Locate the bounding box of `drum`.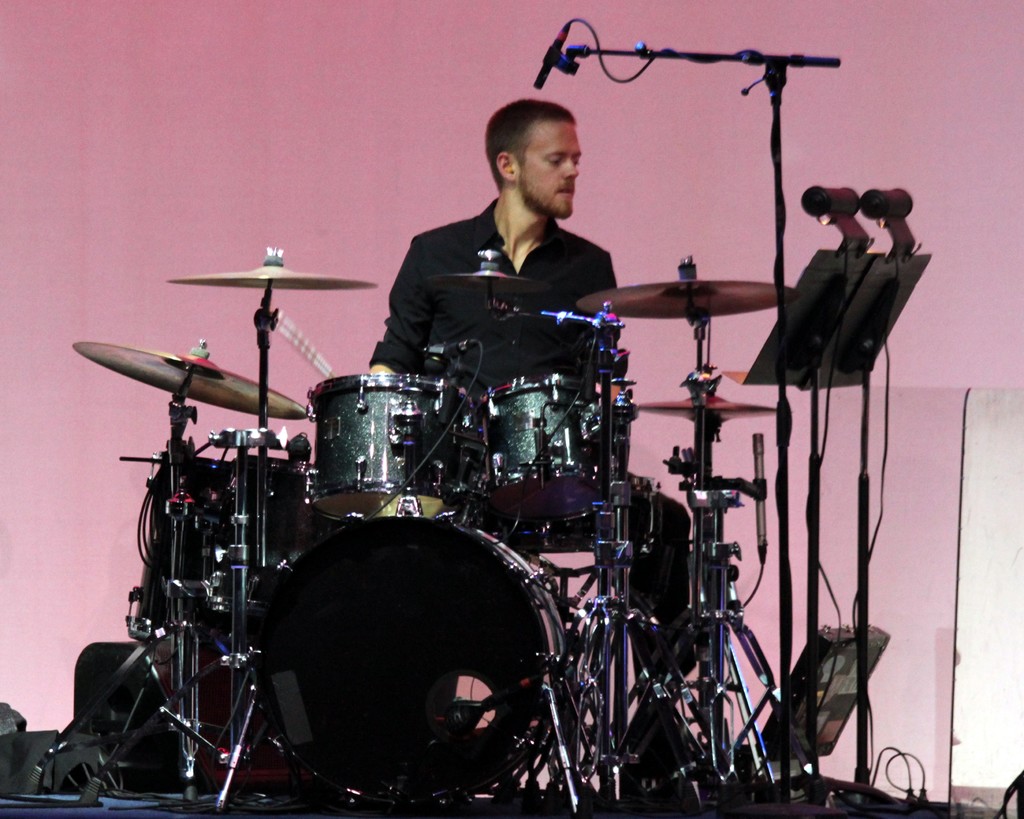
Bounding box: {"left": 236, "top": 456, "right": 308, "bottom": 560}.
